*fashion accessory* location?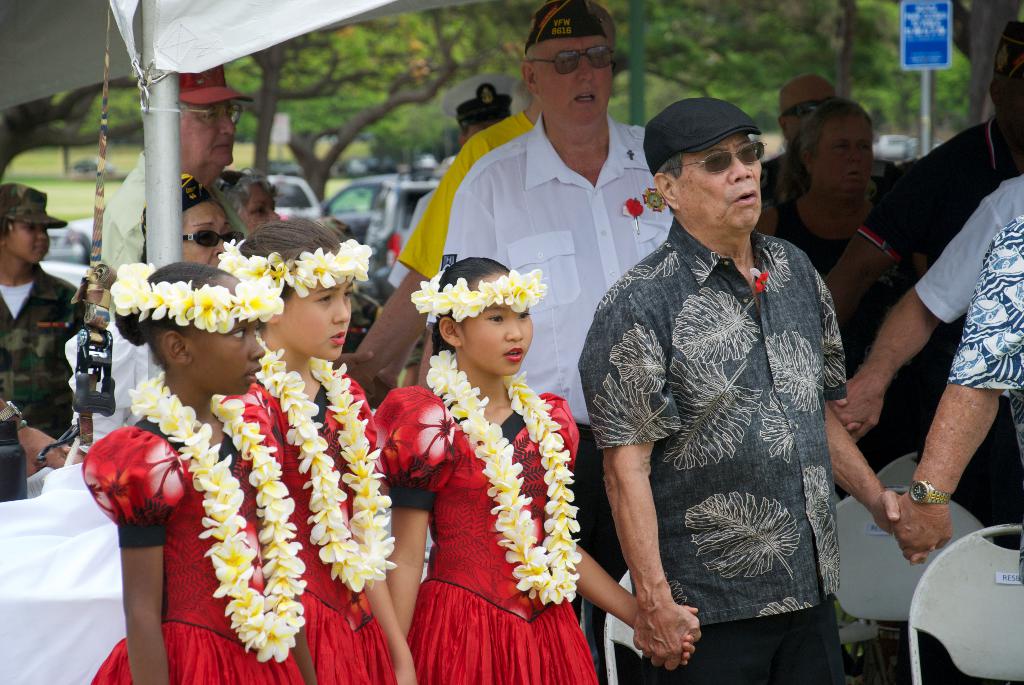
[106, 260, 288, 331]
